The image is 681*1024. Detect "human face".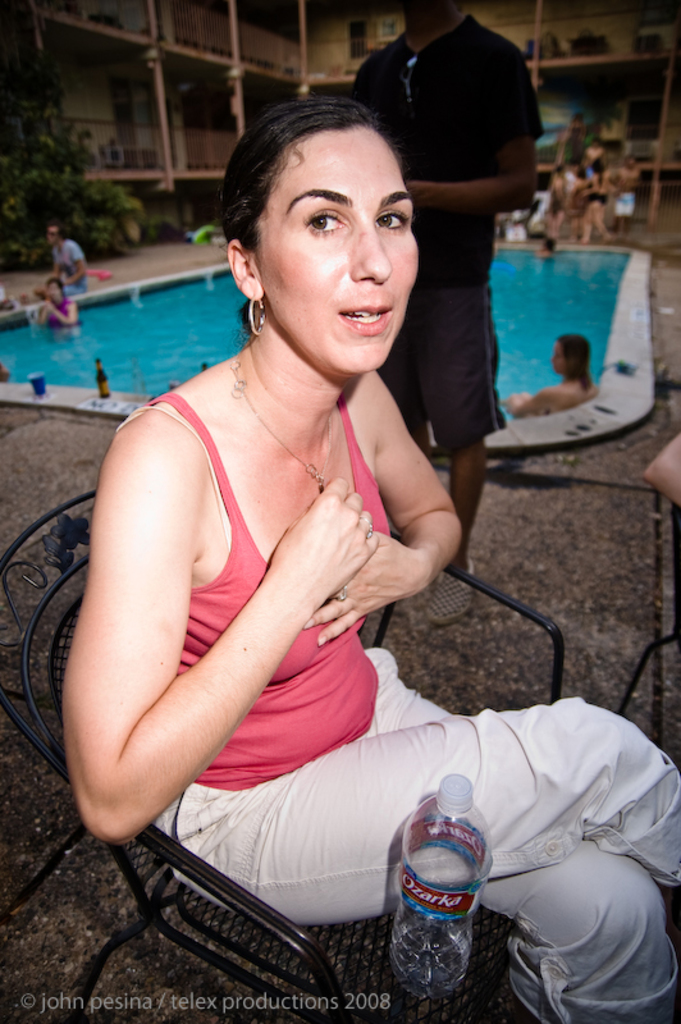
Detection: (45, 279, 64, 300).
